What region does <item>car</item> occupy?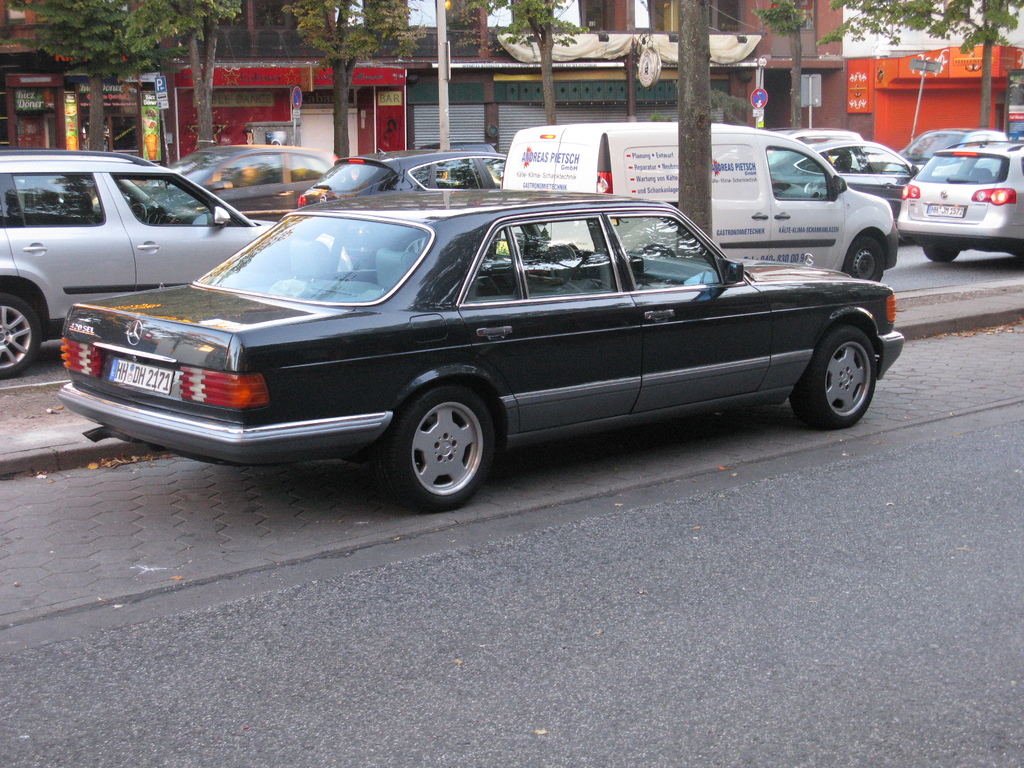
rect(761, 125, 920, 229).
